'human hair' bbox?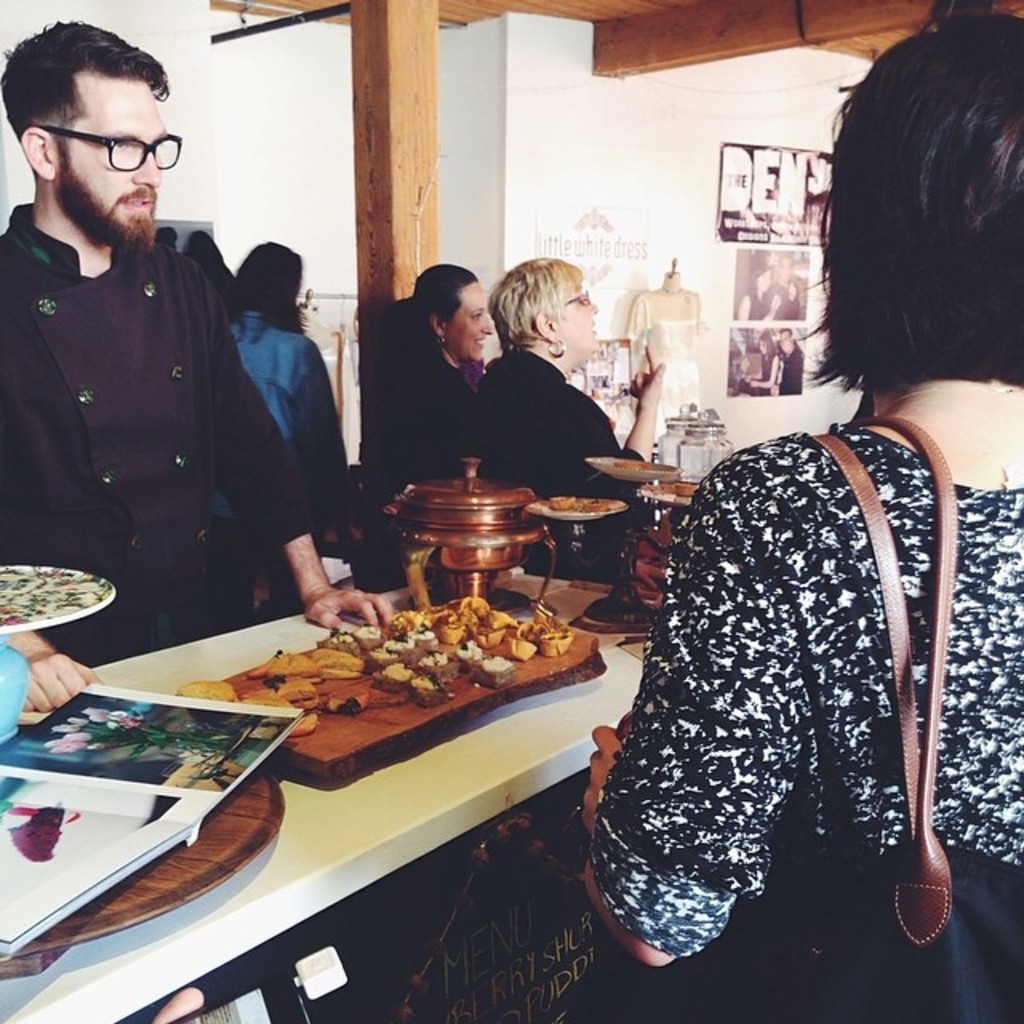
[left=792, top=11, right=1022, bottom=406]
